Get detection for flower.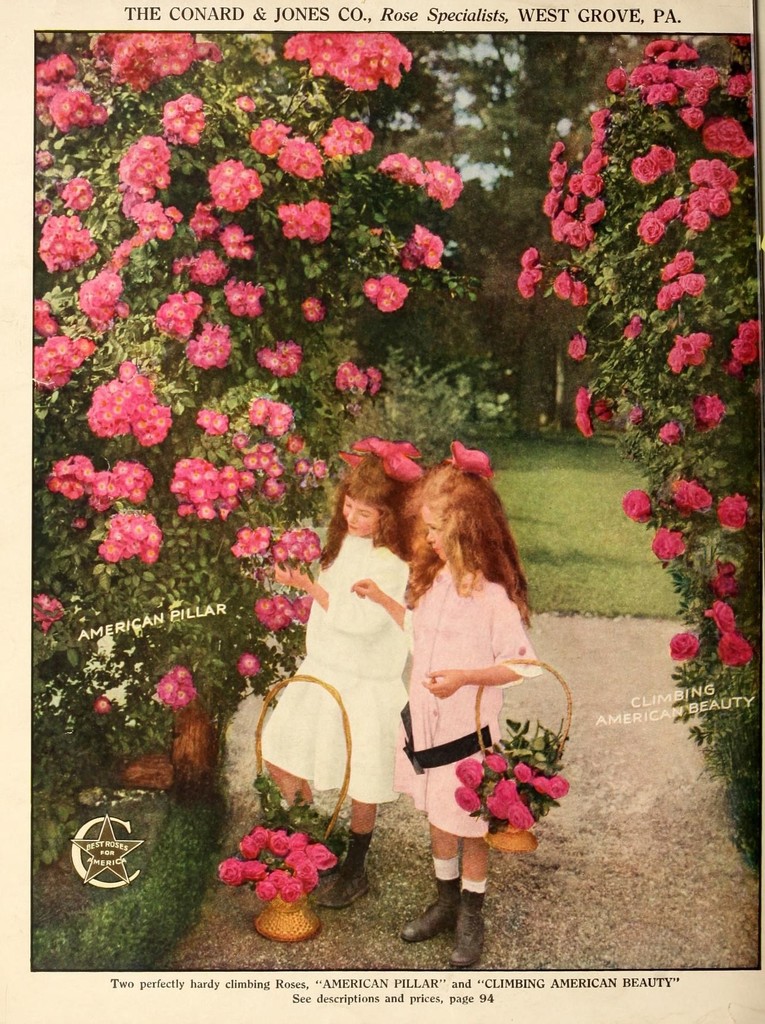
Detection: left=32, top=300, right=55, bottom=344.
